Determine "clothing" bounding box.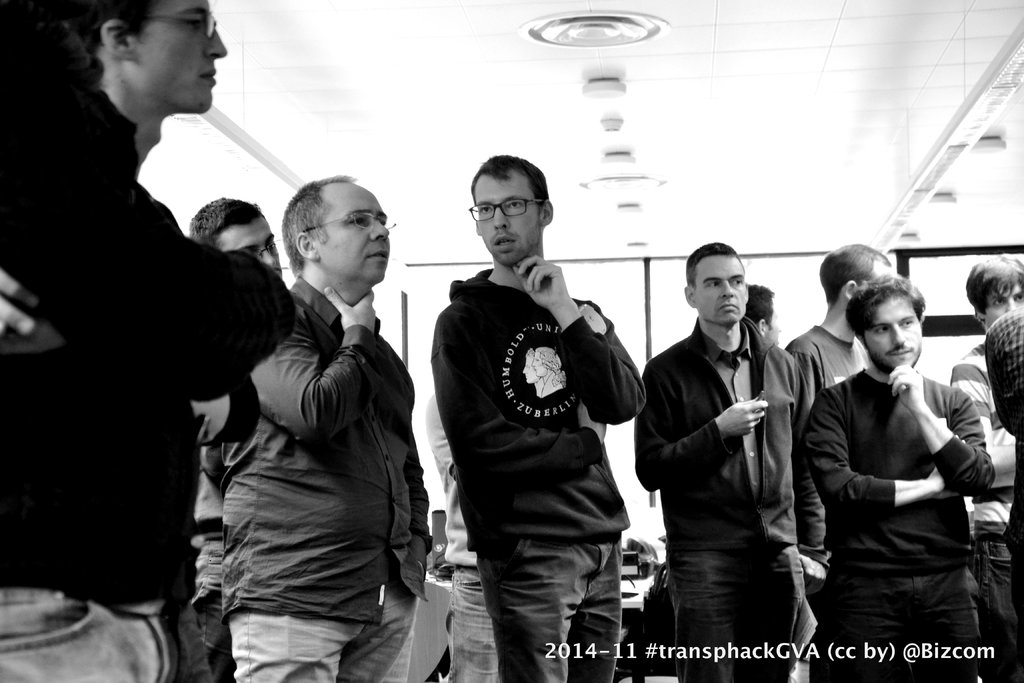
Determined: left=218, top=272, right=433, bottom=682.
